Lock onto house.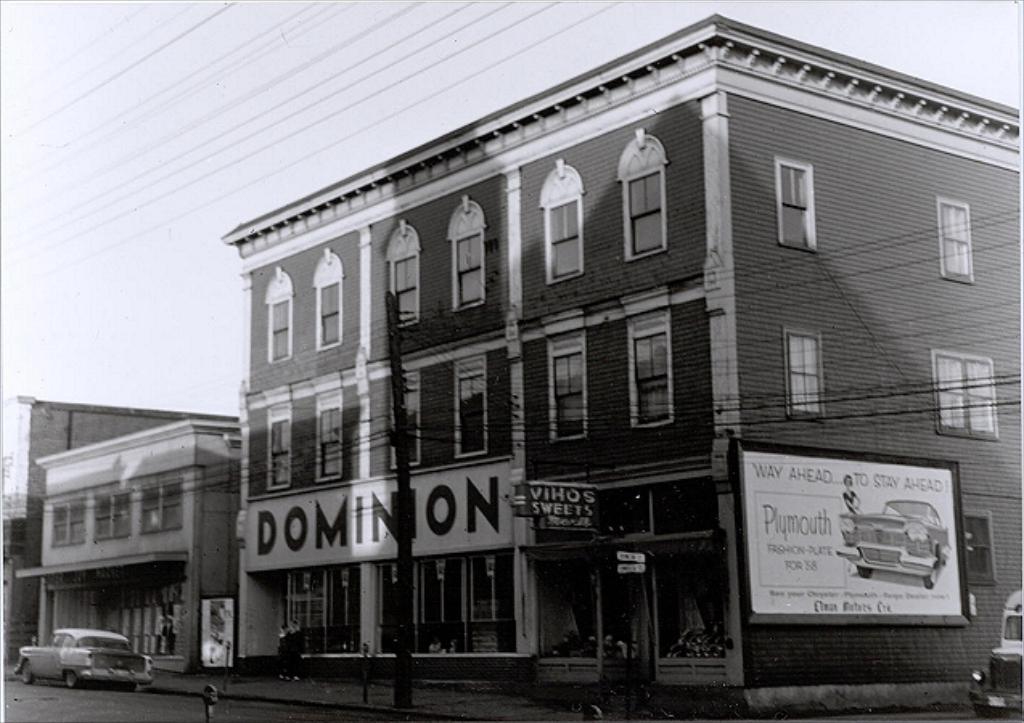
Locked: pyautogui.locateOnScreen(0, 402, 220, 667).
